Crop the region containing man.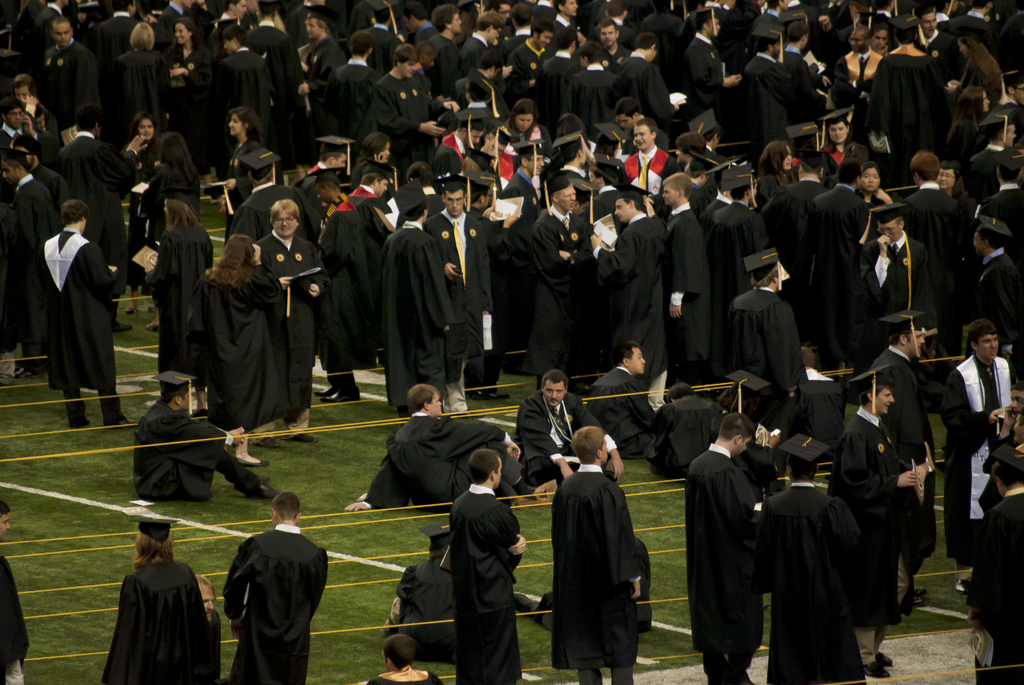
Crop region: locate(598, 187, 676, 393).
